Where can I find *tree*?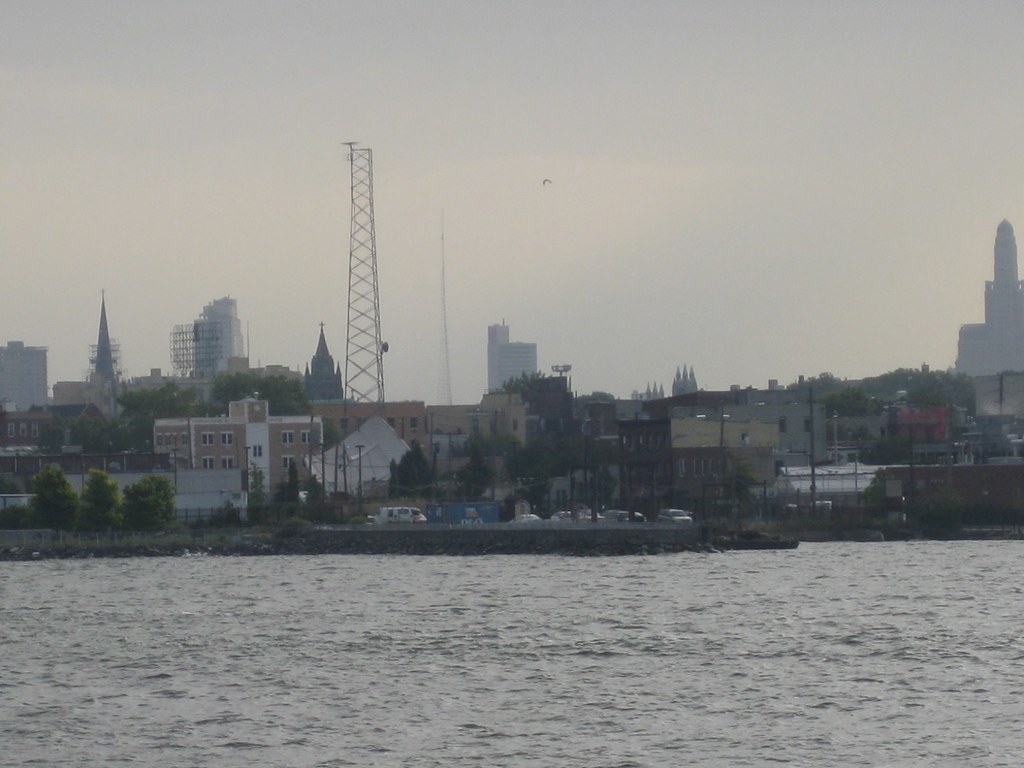
You can find it at {"x1": 901, "y1": 372, "x2": 951, "y2": 406}.
